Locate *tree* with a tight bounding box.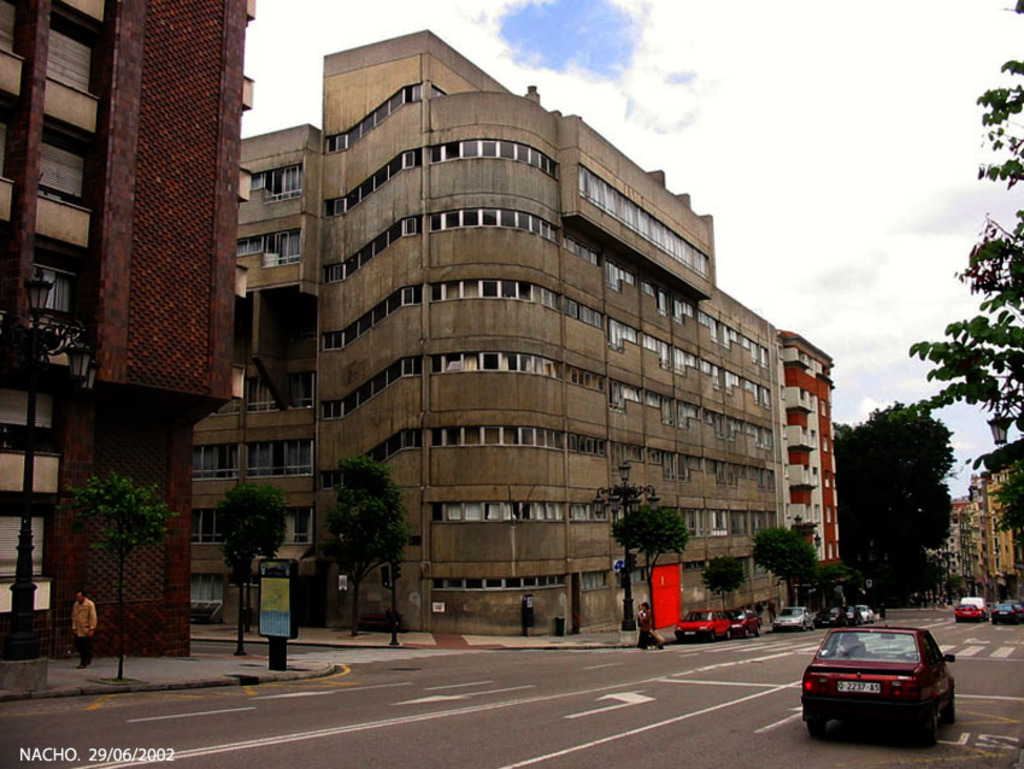
pyautogui.locateOnScreen(325, 453, 405, 634).
